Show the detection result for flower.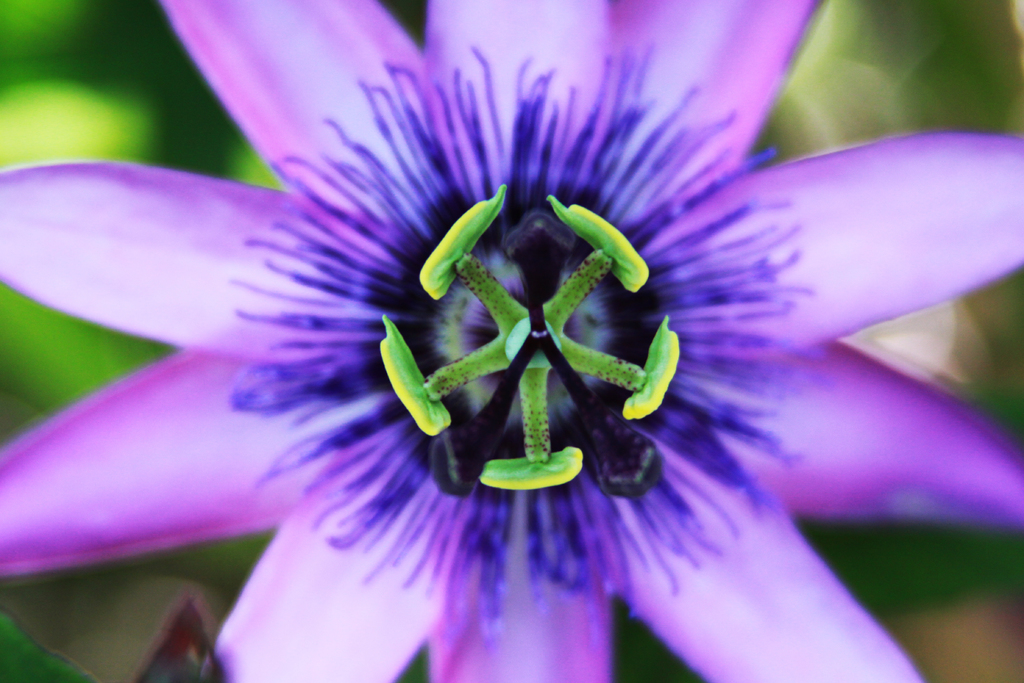
left=18, top=13, right=996, bottom=674.
